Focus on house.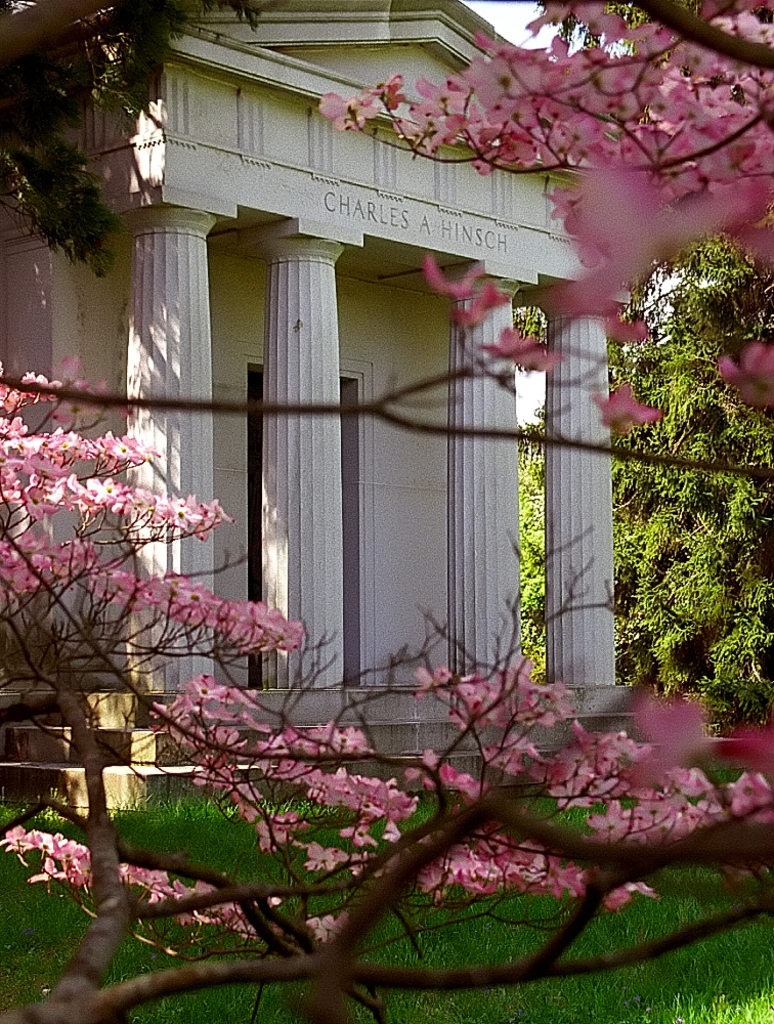
Focused at (48,0,681,918).
